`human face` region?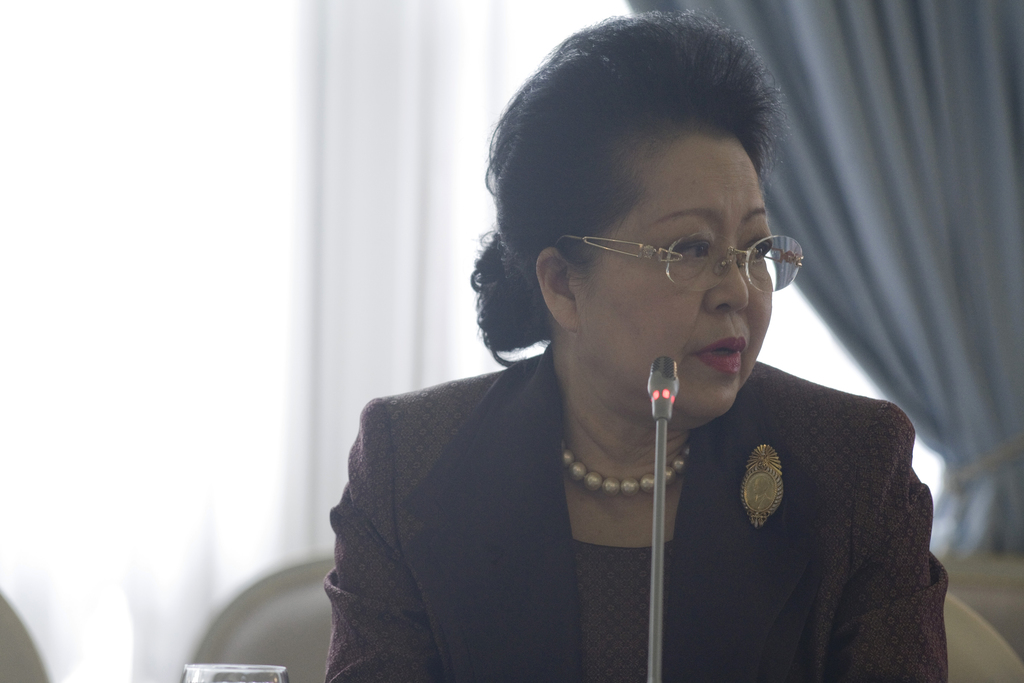
bbox(577, 133, 808, 421)
